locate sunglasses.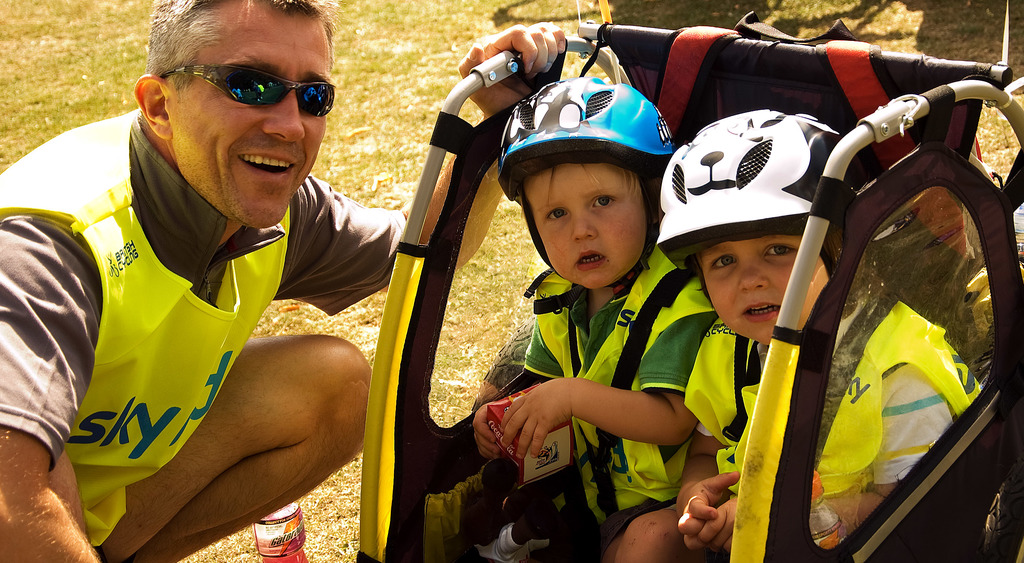
Bounding box: {"left": 156, "top": 62, "right": 336, "bottom": 121}.
